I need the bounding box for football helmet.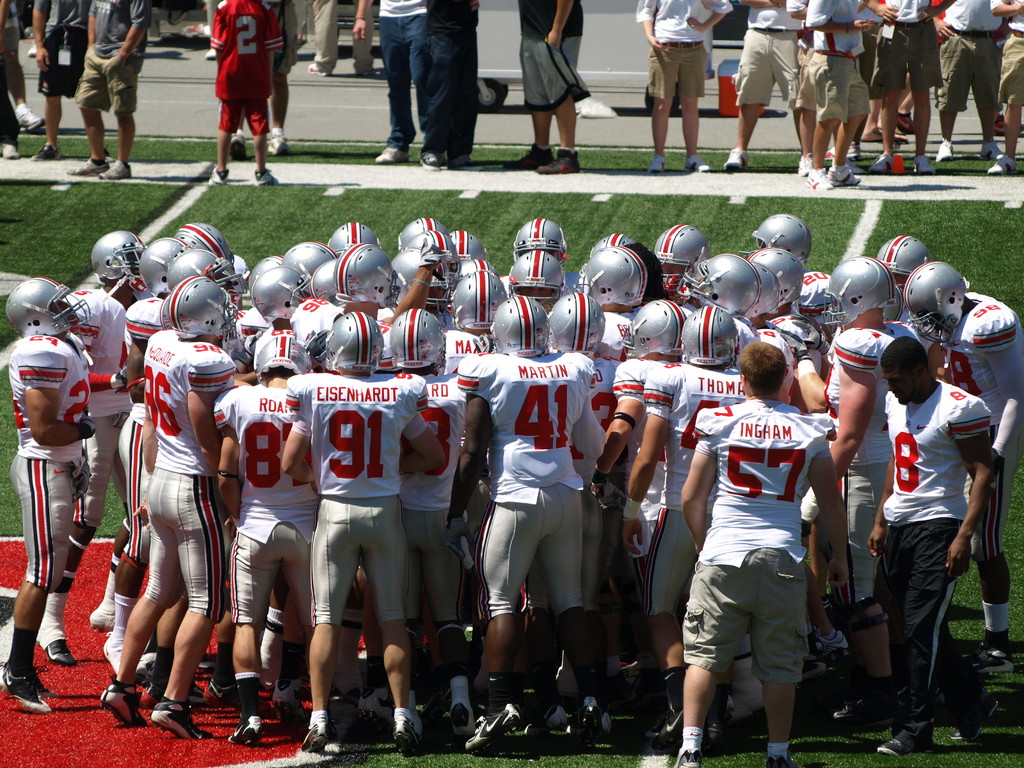
Here it is: <region>269, 240, 344, 270</region>.
